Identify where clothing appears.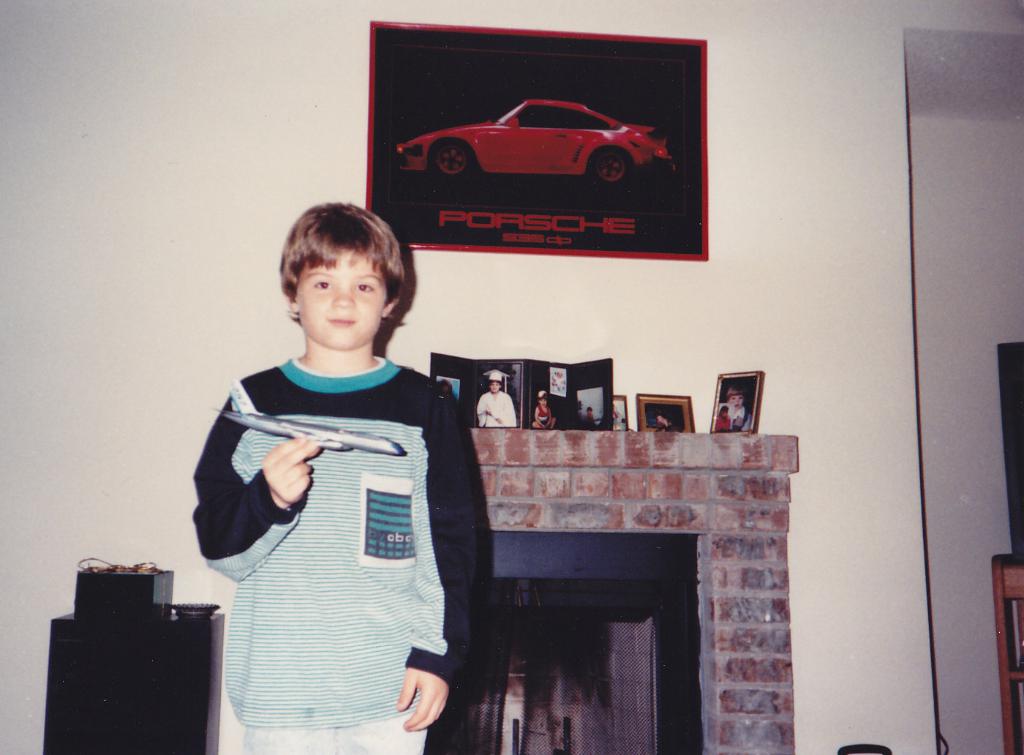
Appears at box=[175, 345, 502, 754].
